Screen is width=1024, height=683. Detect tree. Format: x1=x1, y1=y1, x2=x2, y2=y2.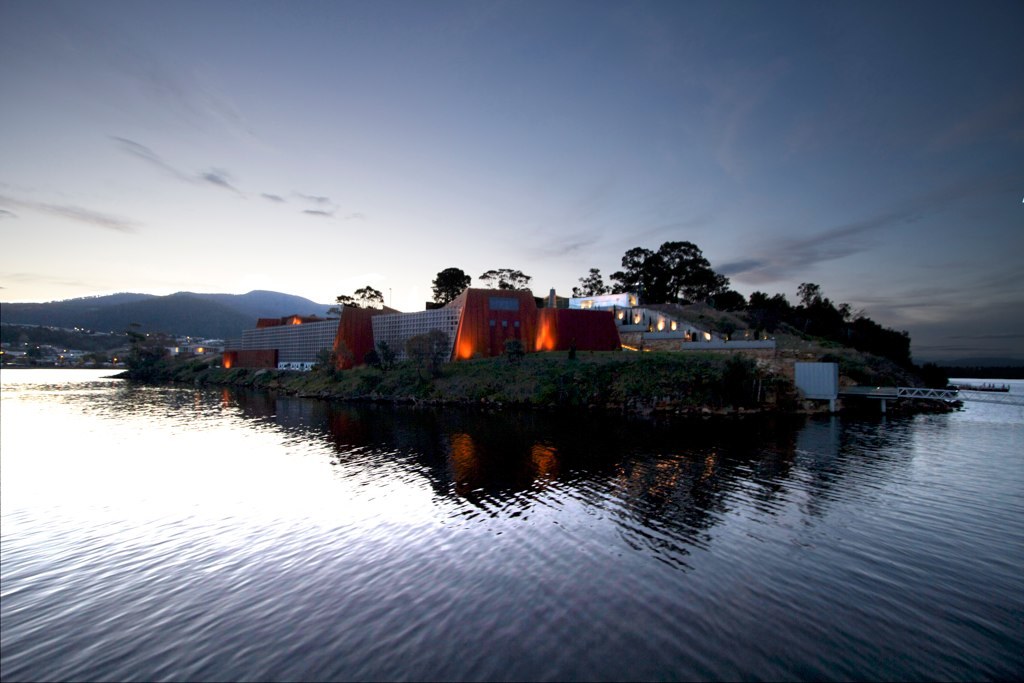
x1=470, y1=249, x2=539, y2=328.
